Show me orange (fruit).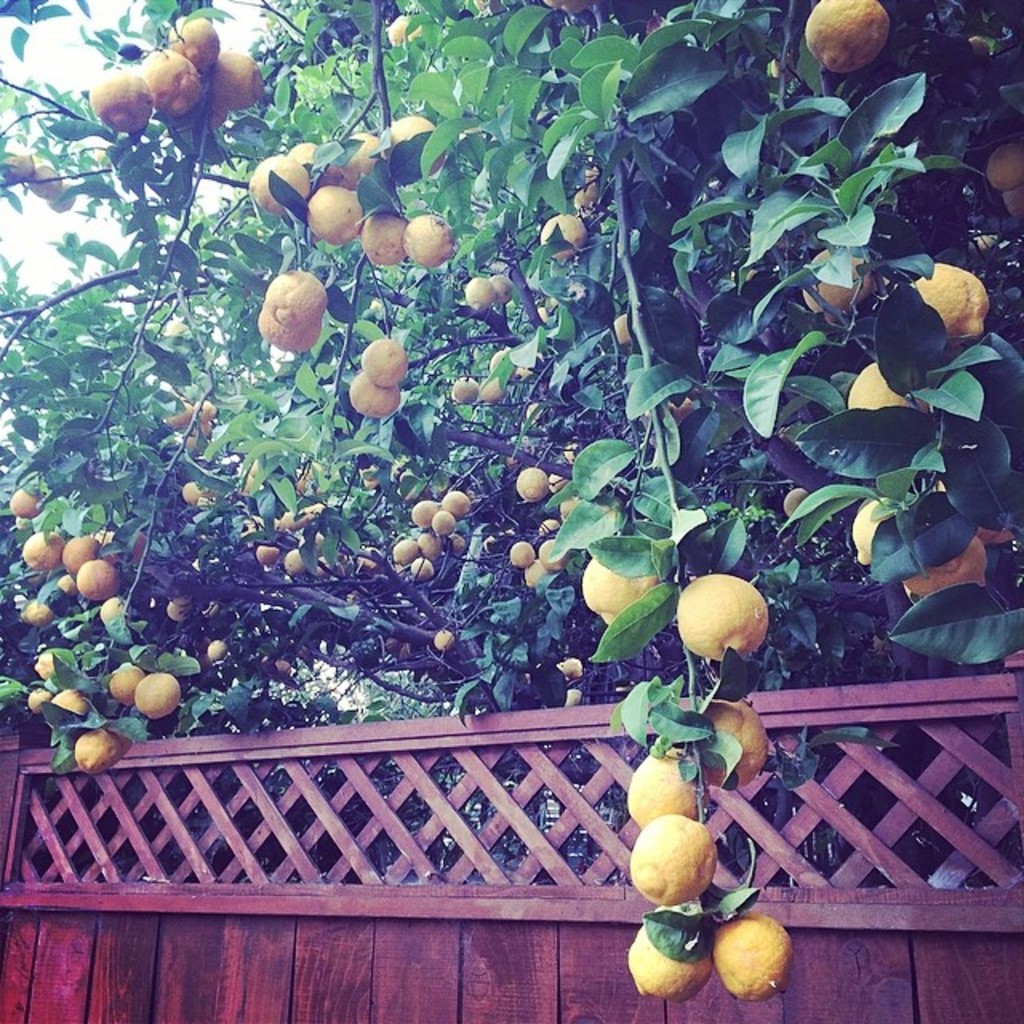
orange (fruit) is here: bbox=[906, 250, 974, 336].
